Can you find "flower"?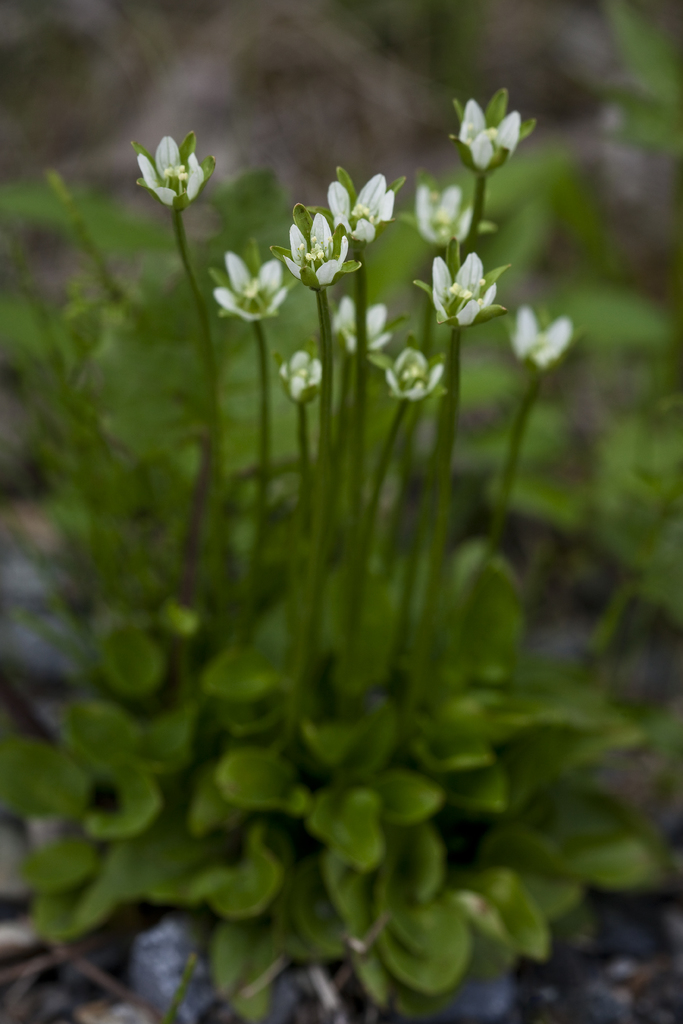
Yes, bounding box: bbox=[384, 342, 445, 397].
